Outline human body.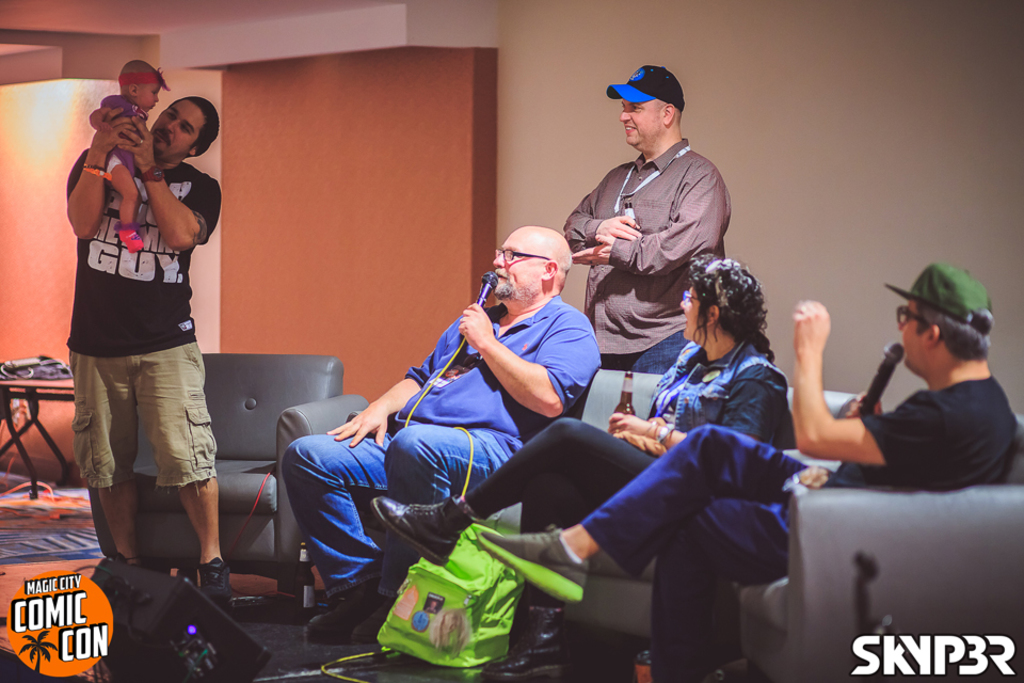
Outline: [469, 365, 1023, 682].
